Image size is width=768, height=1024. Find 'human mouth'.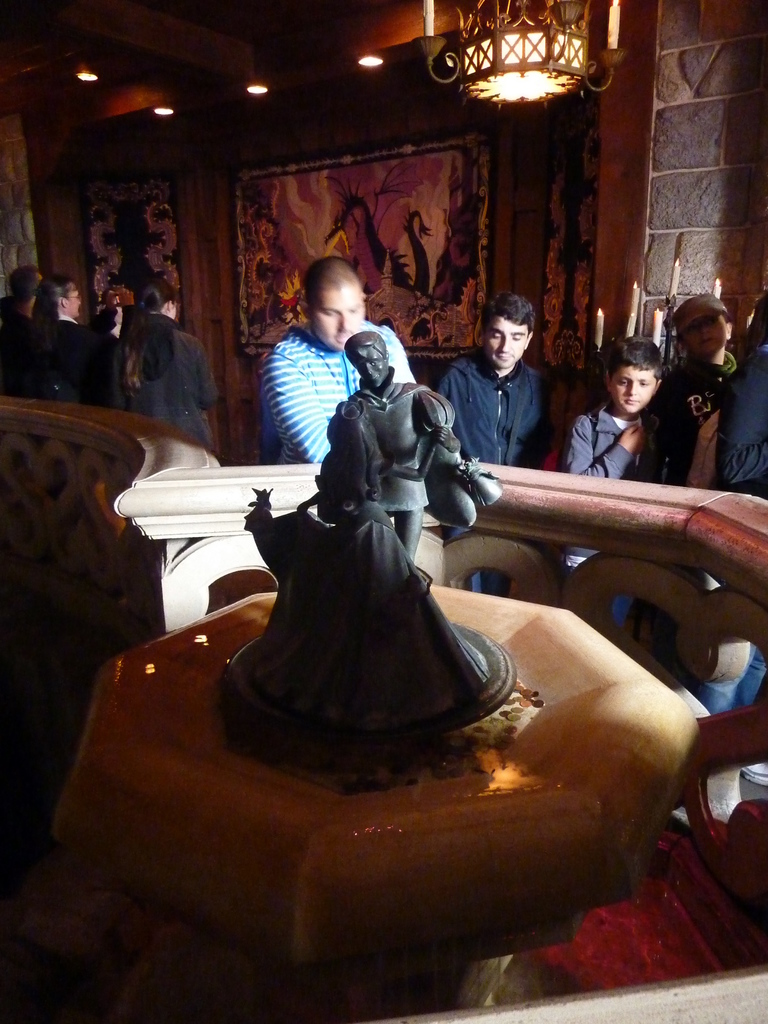
detection(338, 335, 347, 344).
